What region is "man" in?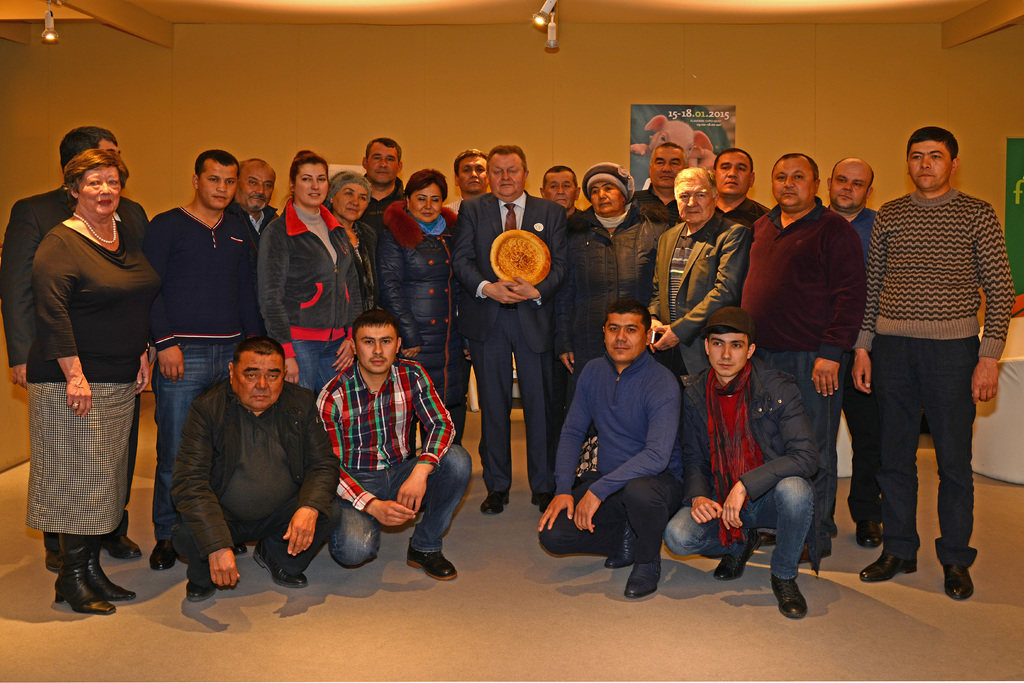
172/338/346/597.
